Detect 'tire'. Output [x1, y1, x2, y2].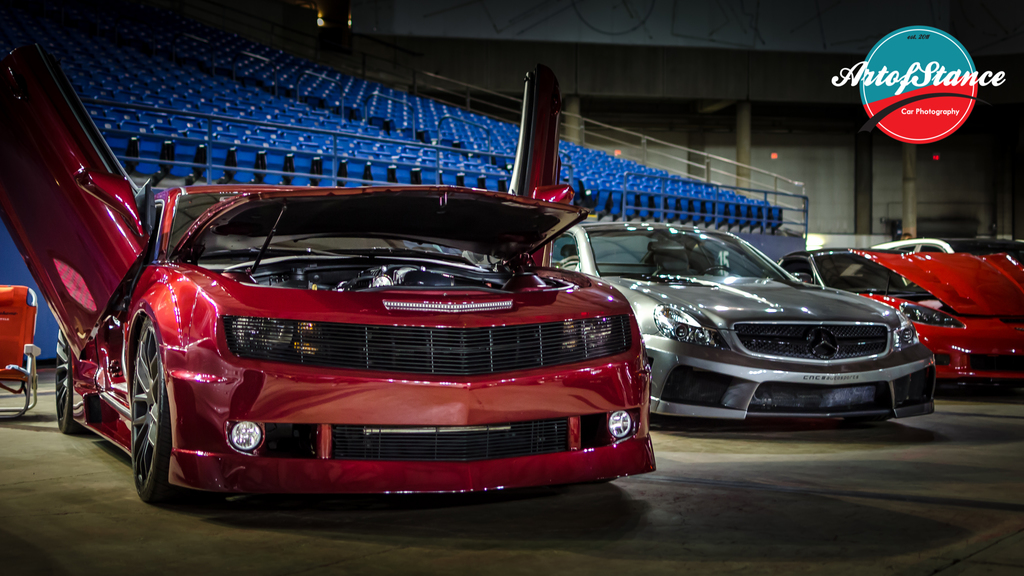
[118, 288, 184, 532].
